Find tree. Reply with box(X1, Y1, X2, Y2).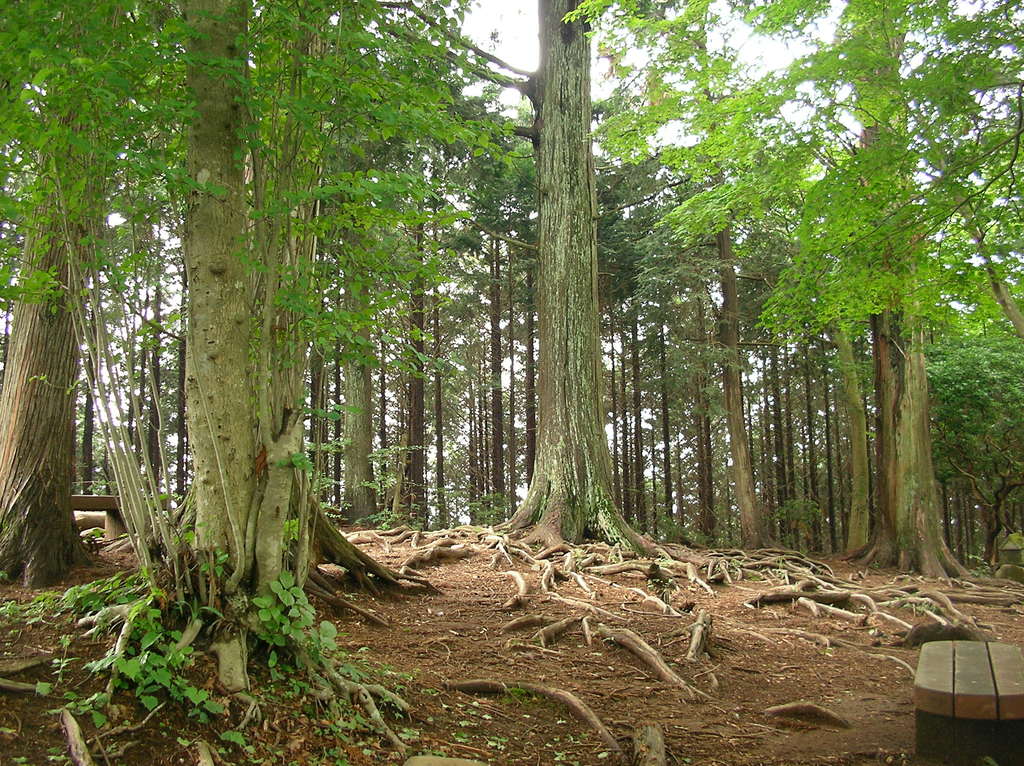
box(173, 3, 405, 715).
